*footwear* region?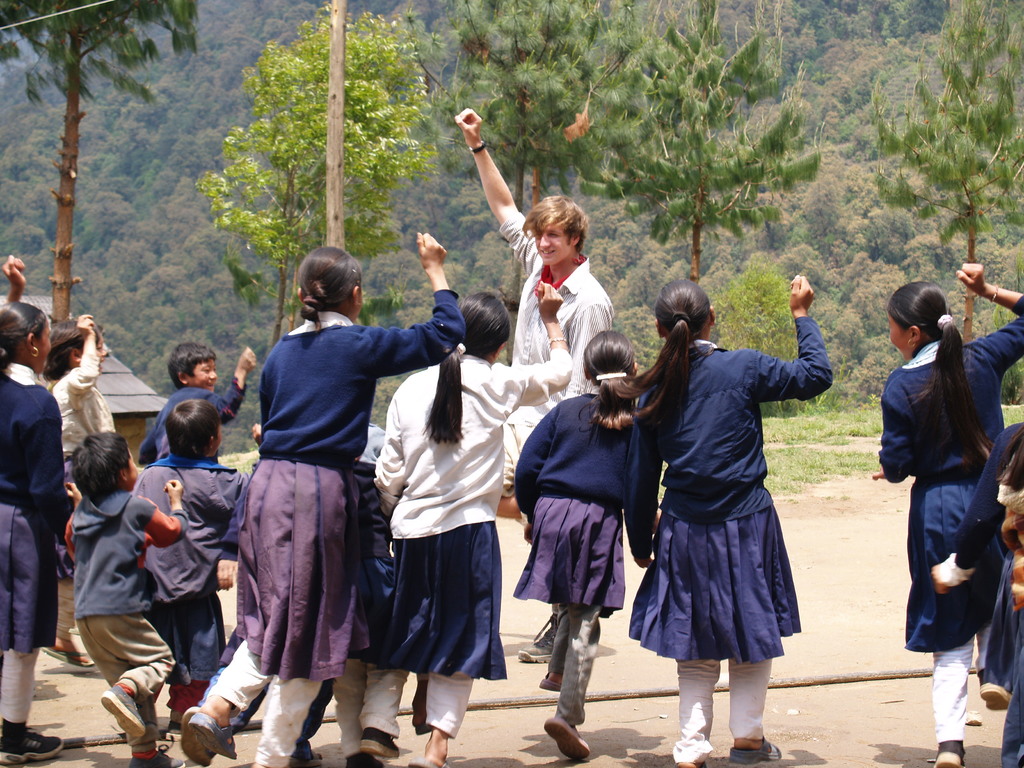
[356,728,399,754]
